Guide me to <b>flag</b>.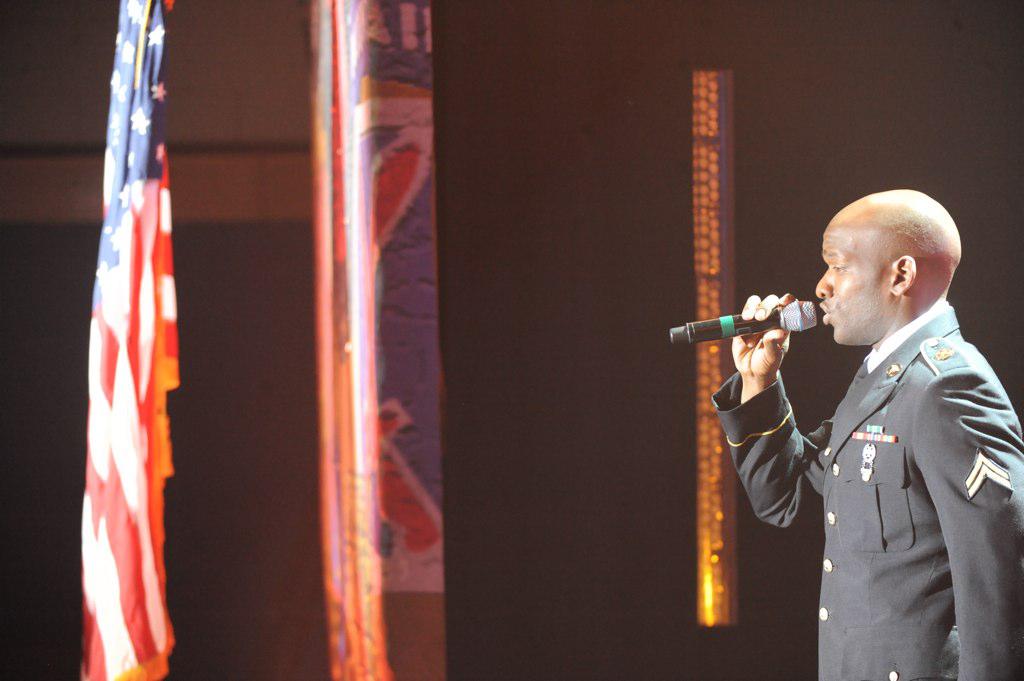
Guidance: x1=65, y1=0, x2=192, y2=680.
